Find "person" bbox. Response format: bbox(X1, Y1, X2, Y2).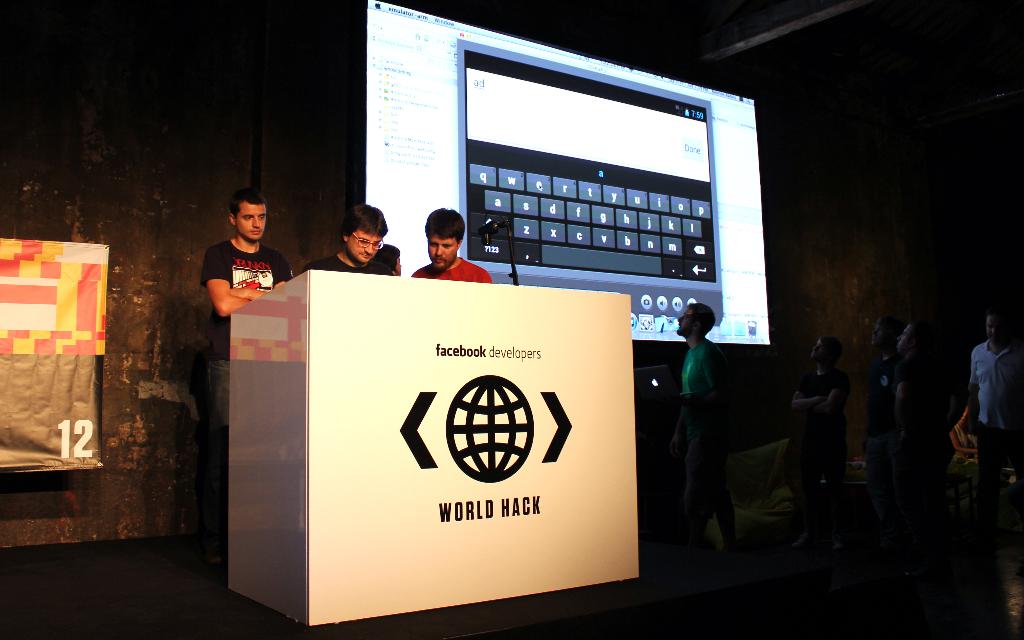
bbox(965, 306, 1023, 527).
